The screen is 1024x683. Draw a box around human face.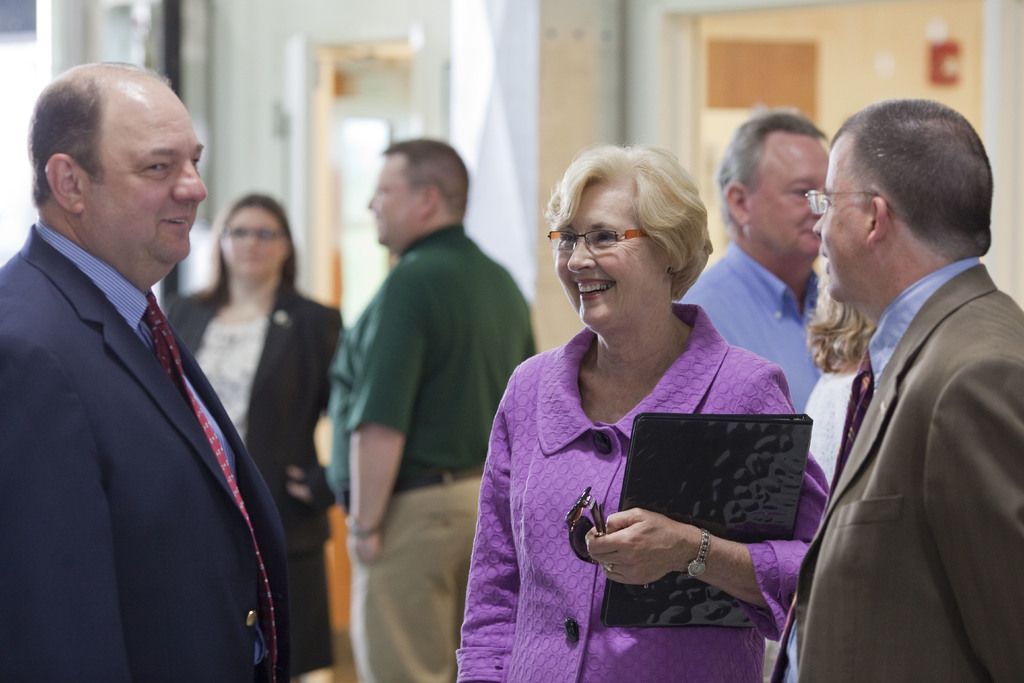
<box>98,84,209,264</box>.
